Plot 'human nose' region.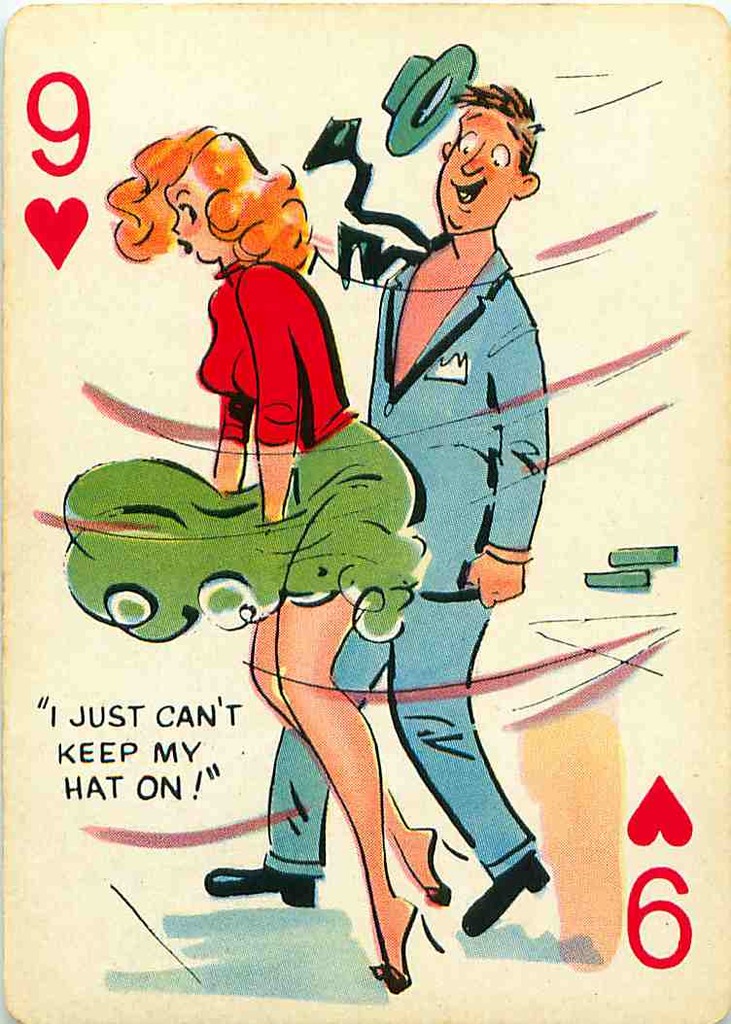
Plotted at x1=463, y1=146, x2=482, y2=176.
